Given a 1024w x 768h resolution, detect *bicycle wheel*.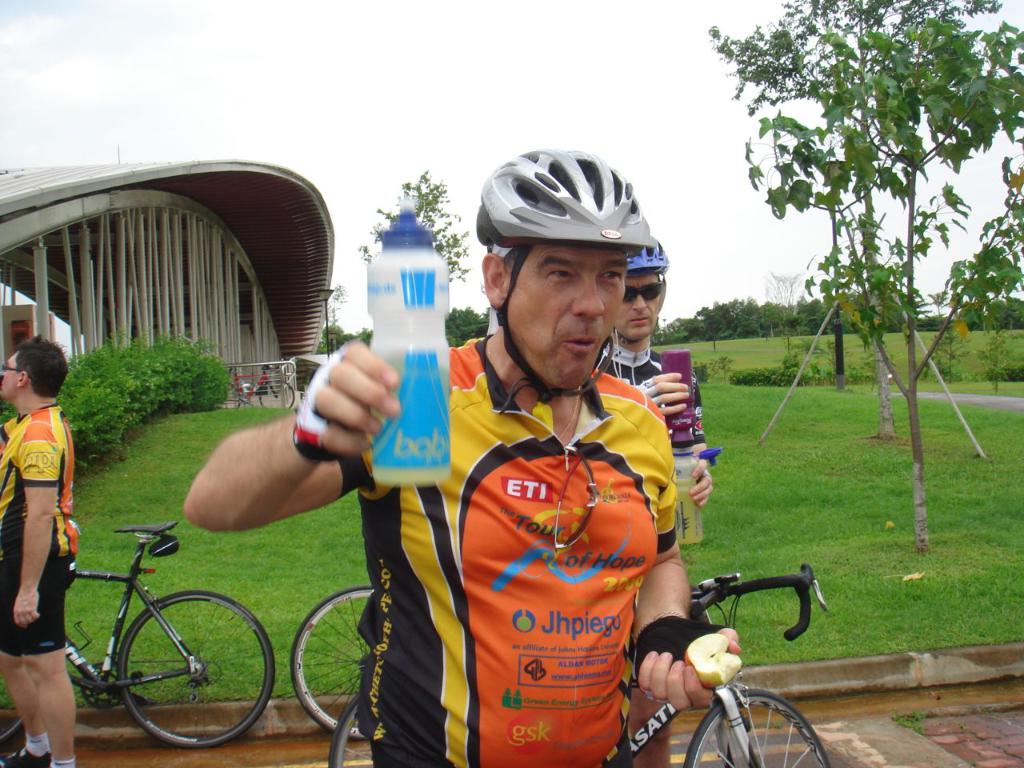
bbox=(285, 581, 375, 739).
